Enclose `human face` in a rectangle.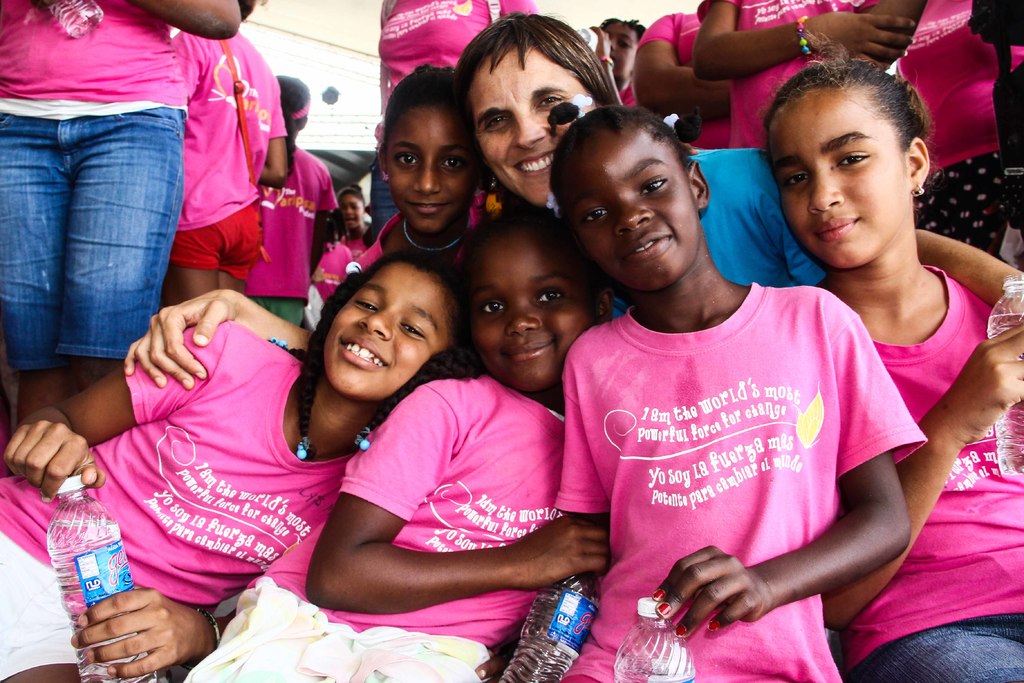
box(560, 135, 696, 296).
